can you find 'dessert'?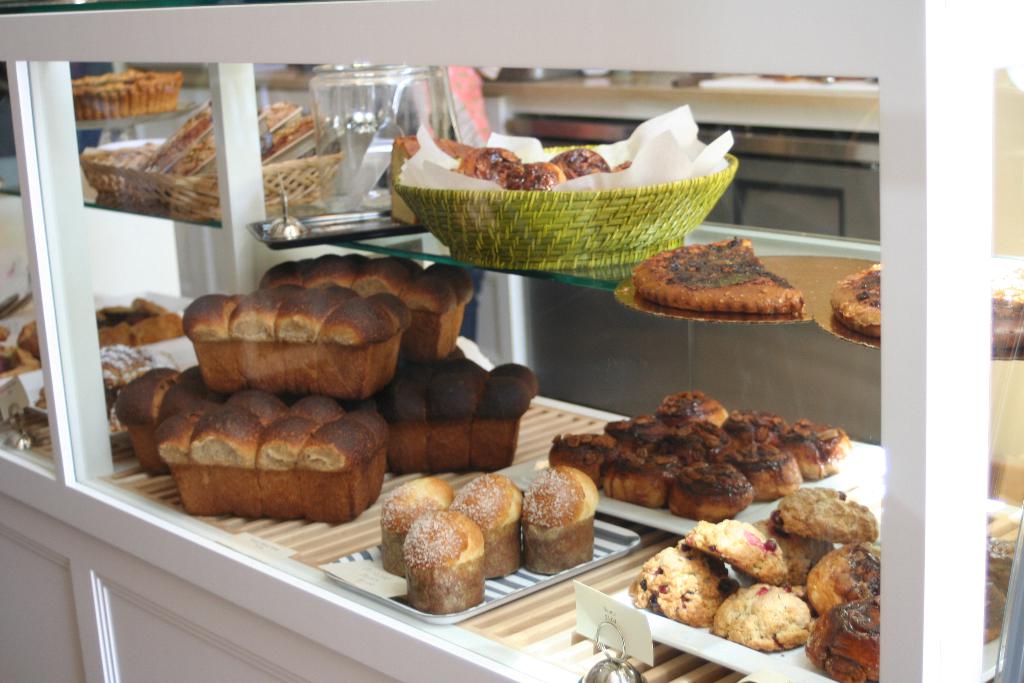
Yes, bounding box: <box>399,511,497,615</box>.
